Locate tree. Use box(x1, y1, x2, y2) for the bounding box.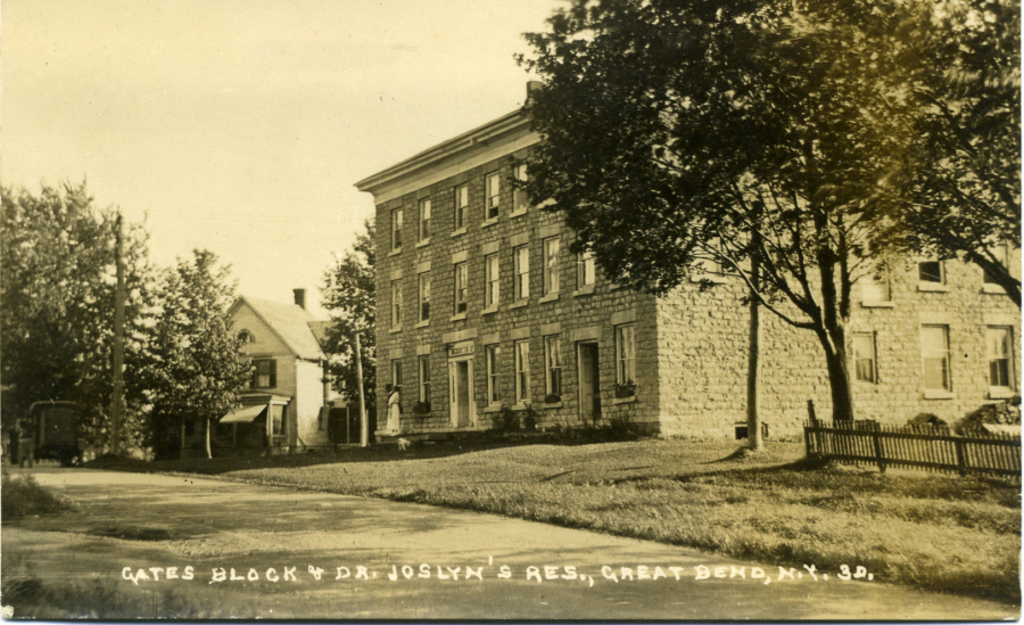
box(0, 170, 160, 464).
